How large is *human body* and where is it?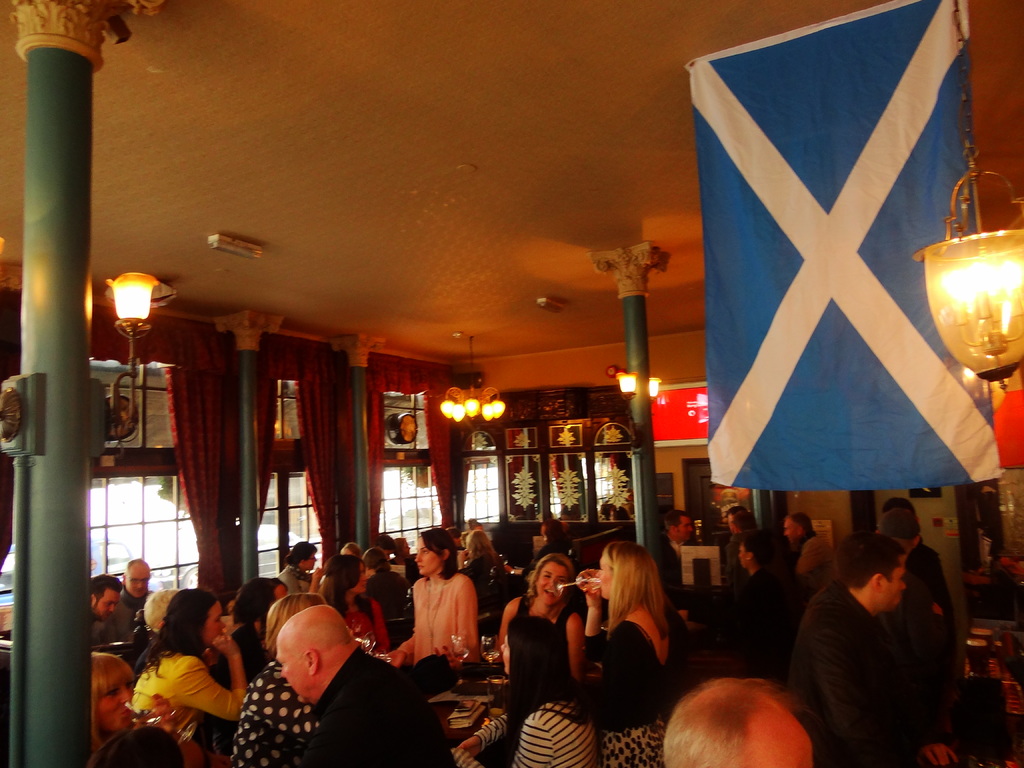
Bounding box: bbox=(464, 532, 511, 595).
